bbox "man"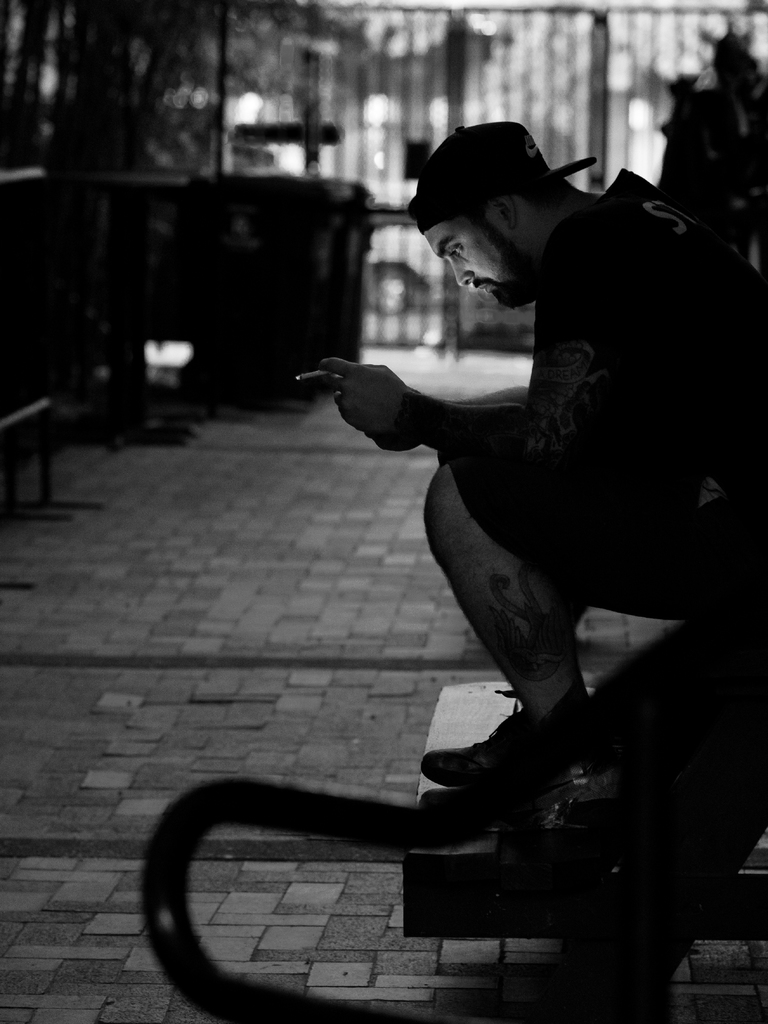
(left=328, top=121, right=767, bottom=772)
